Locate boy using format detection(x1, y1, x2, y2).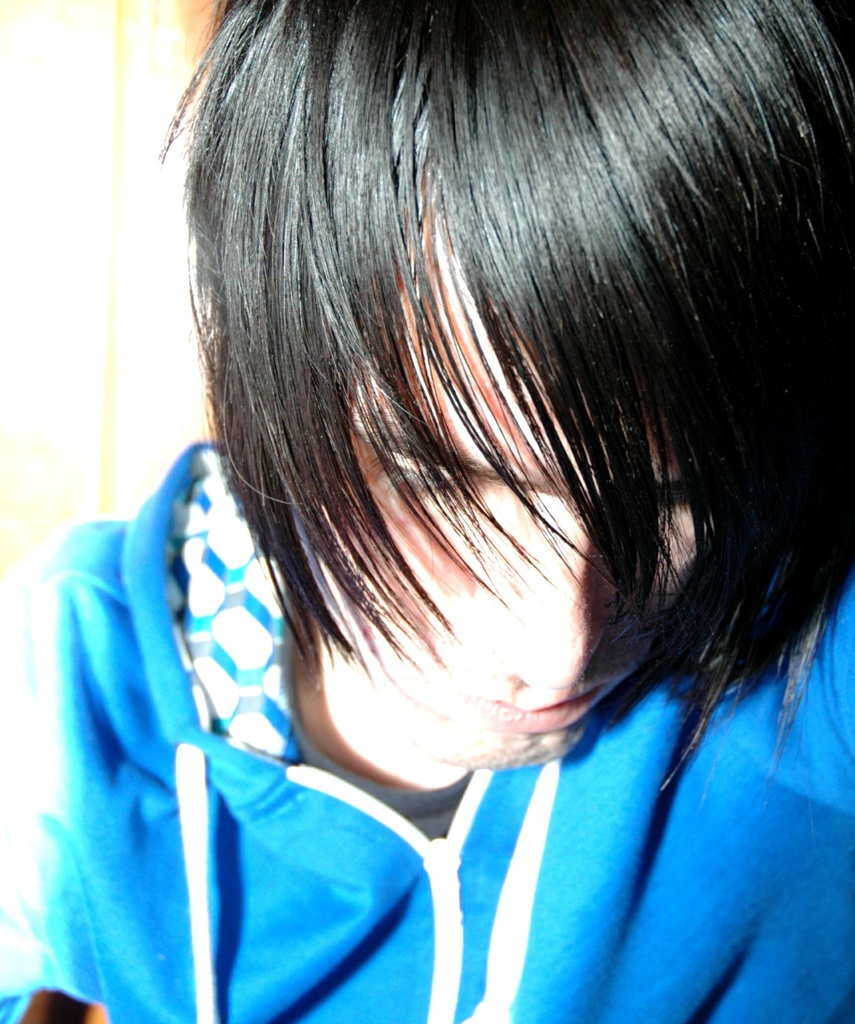
detection(130, 0, 854, 970).
